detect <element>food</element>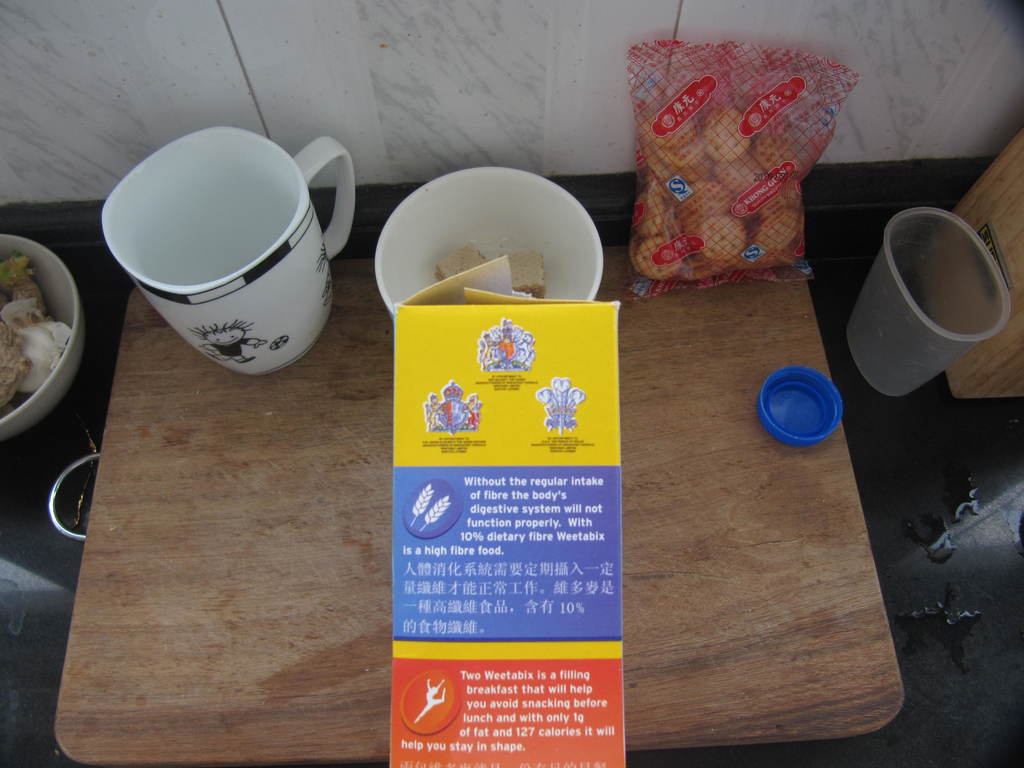
{"left": 632, "top": 102, "right": 803, "bottom": 282}
